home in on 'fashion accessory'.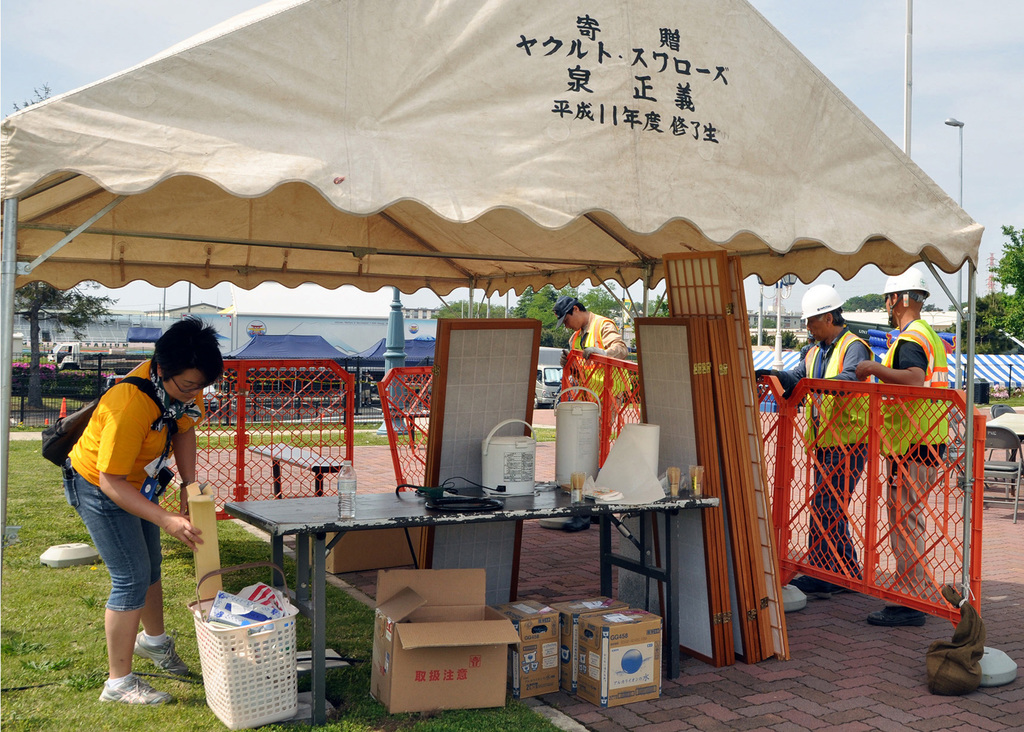
Homed in at (137, 630, 191, 678).
